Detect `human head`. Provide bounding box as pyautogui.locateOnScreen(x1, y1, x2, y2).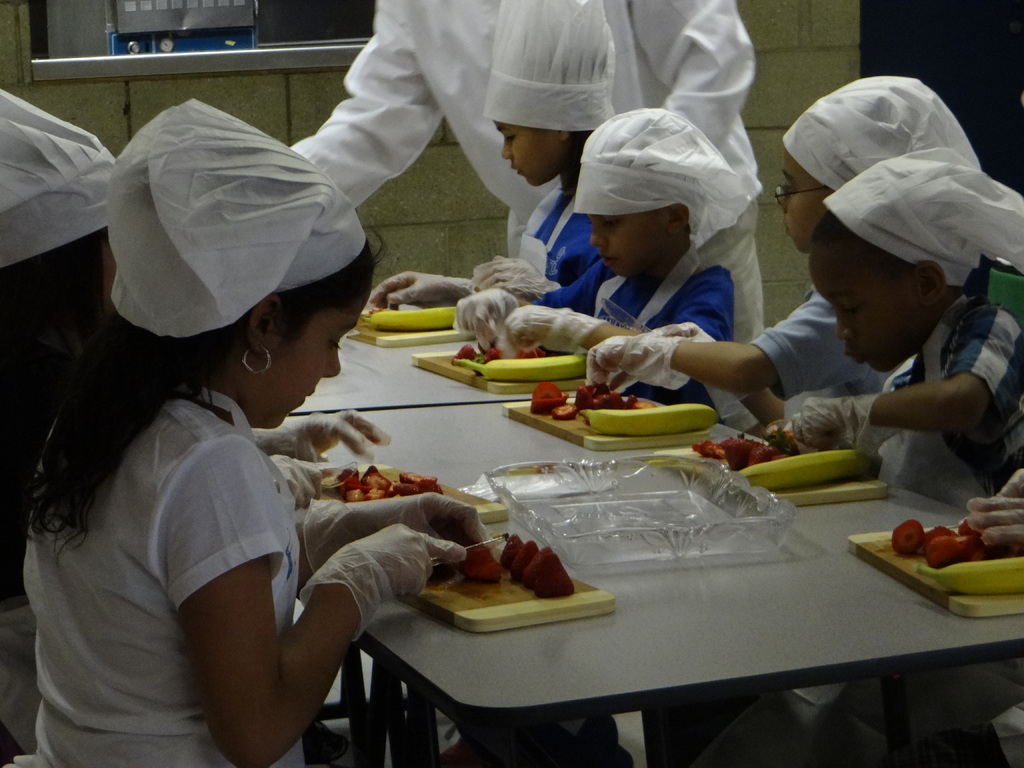
pyautogui.locateOnScreen(571, 103, 723, 294).
